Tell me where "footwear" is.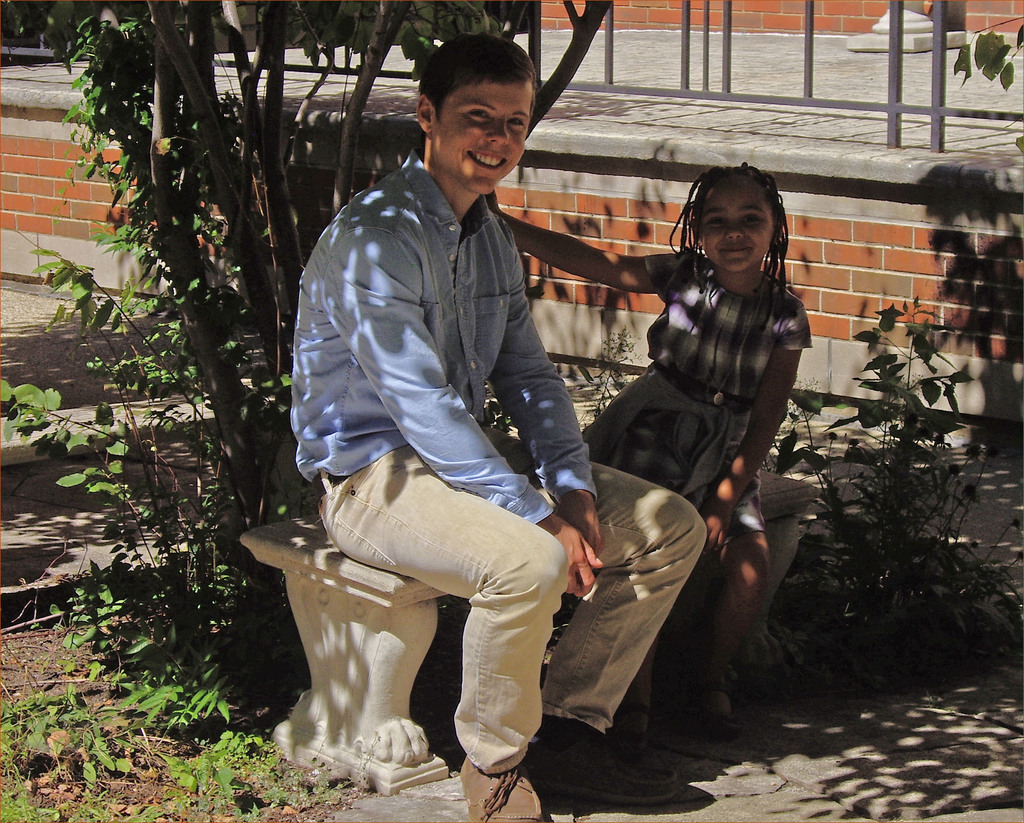
"footwear" is at locate(623, 706, 654, 758).
